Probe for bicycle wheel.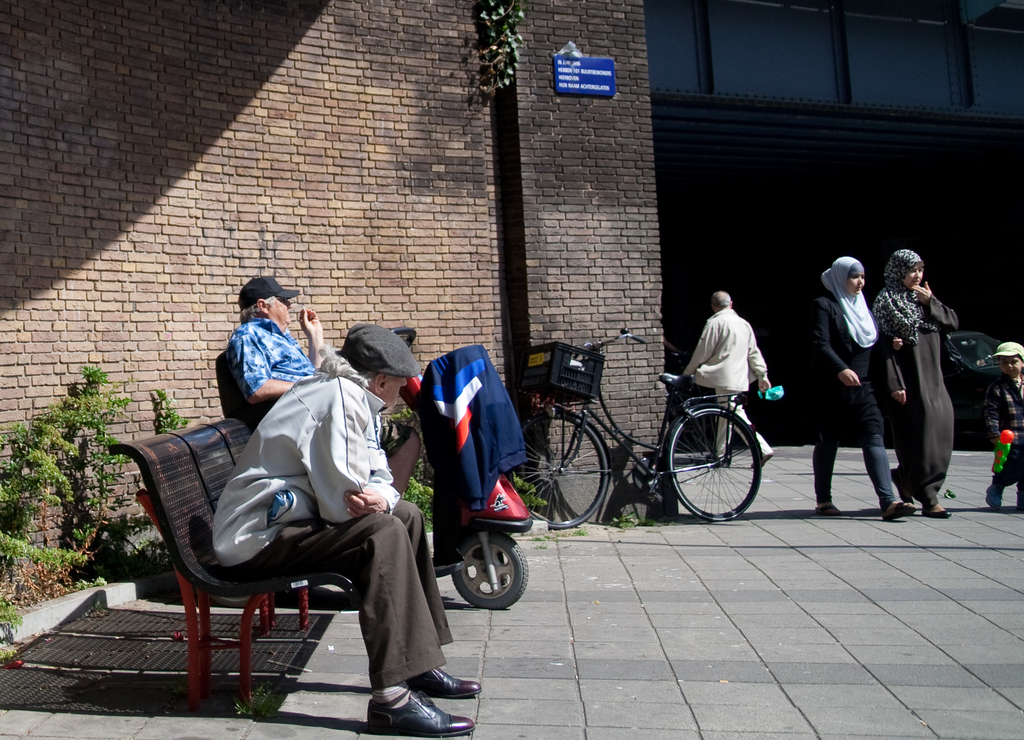
Probe result: left=674, top=415, right=758, bottom=519.
